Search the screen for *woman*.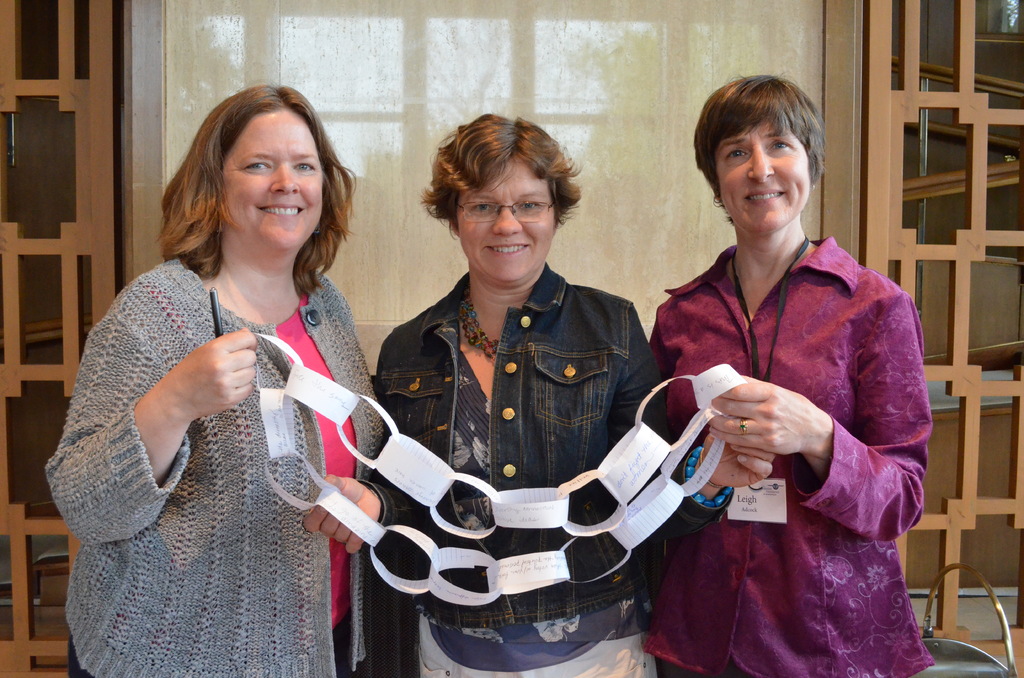
Found at pyautogui.locateOnScreen(45, 83, 401, 670).
